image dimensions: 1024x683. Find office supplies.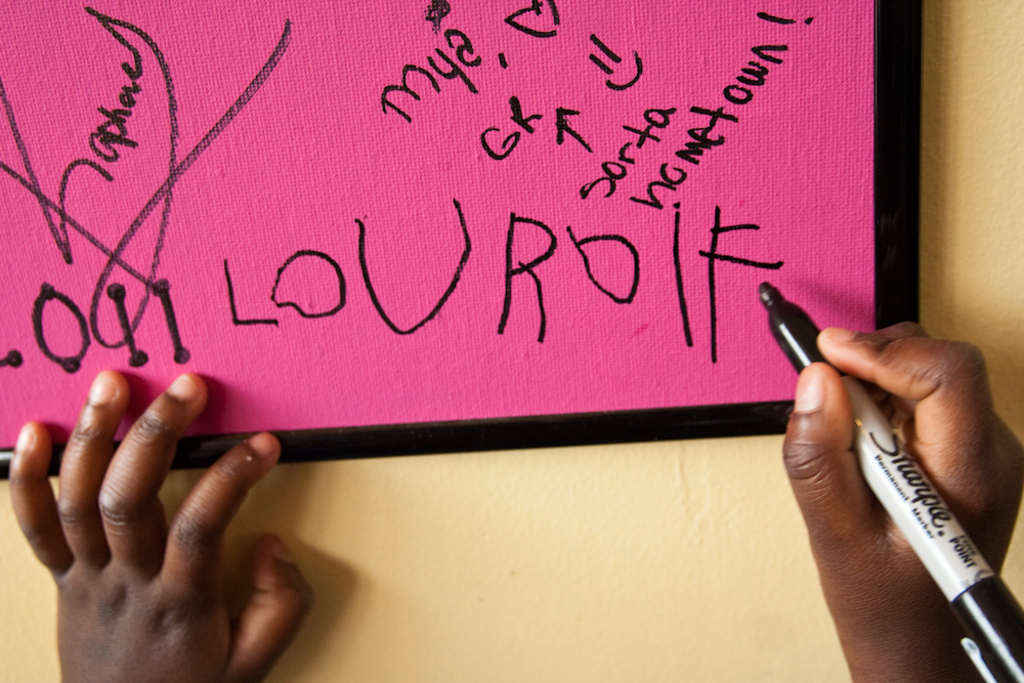
{"left": 758, "top": 283, "right": 1023, "bottom": 682}.
